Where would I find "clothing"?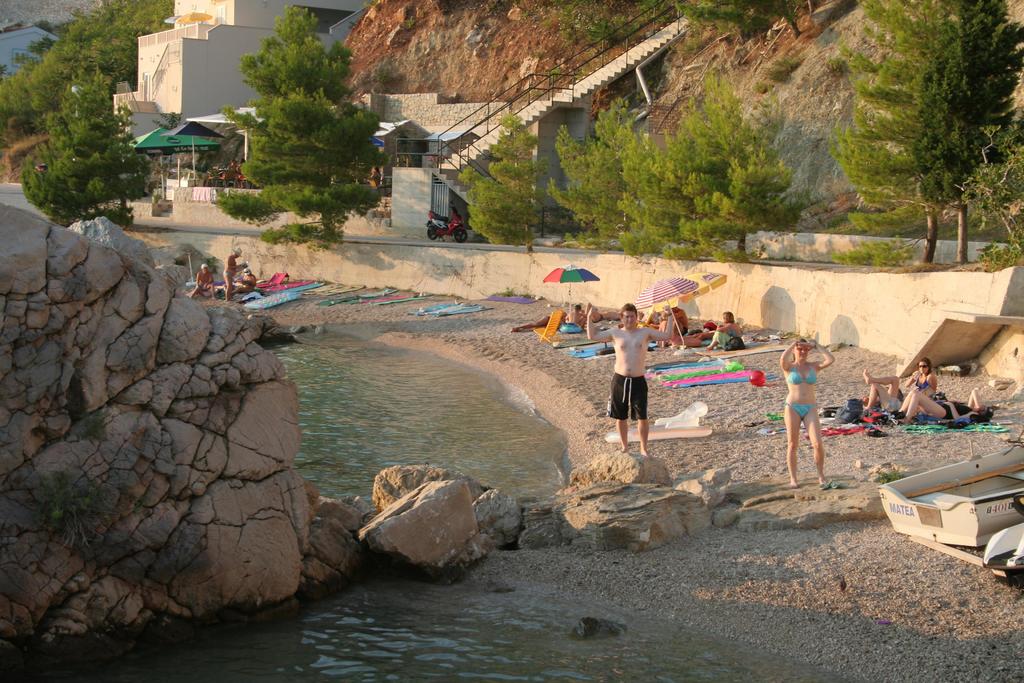
At (604,372,648,422).
